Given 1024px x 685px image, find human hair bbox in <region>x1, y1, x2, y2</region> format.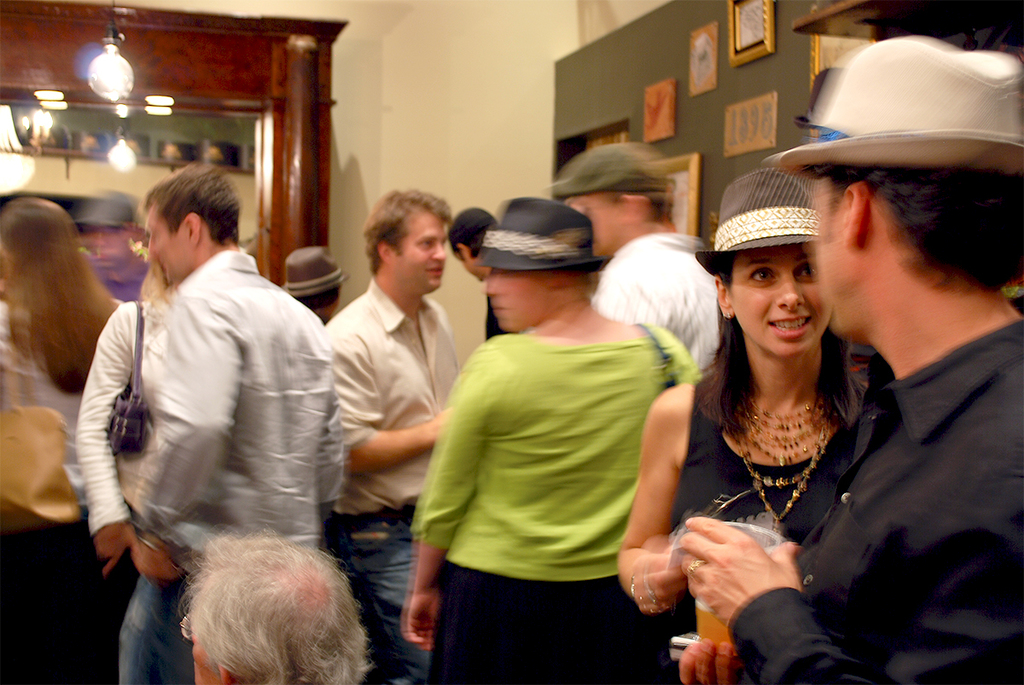
<region>143, 165, 241, 245</region>.
